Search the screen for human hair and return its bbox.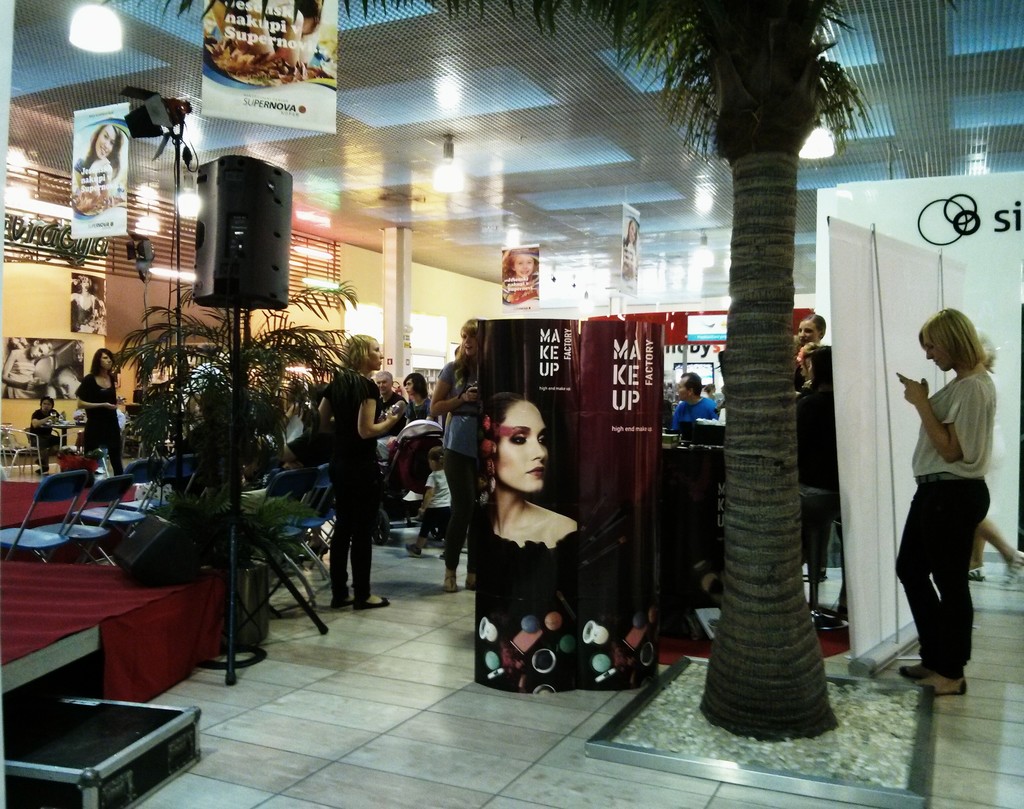
Found: left=473, top=396, right=564, bottom=498.
